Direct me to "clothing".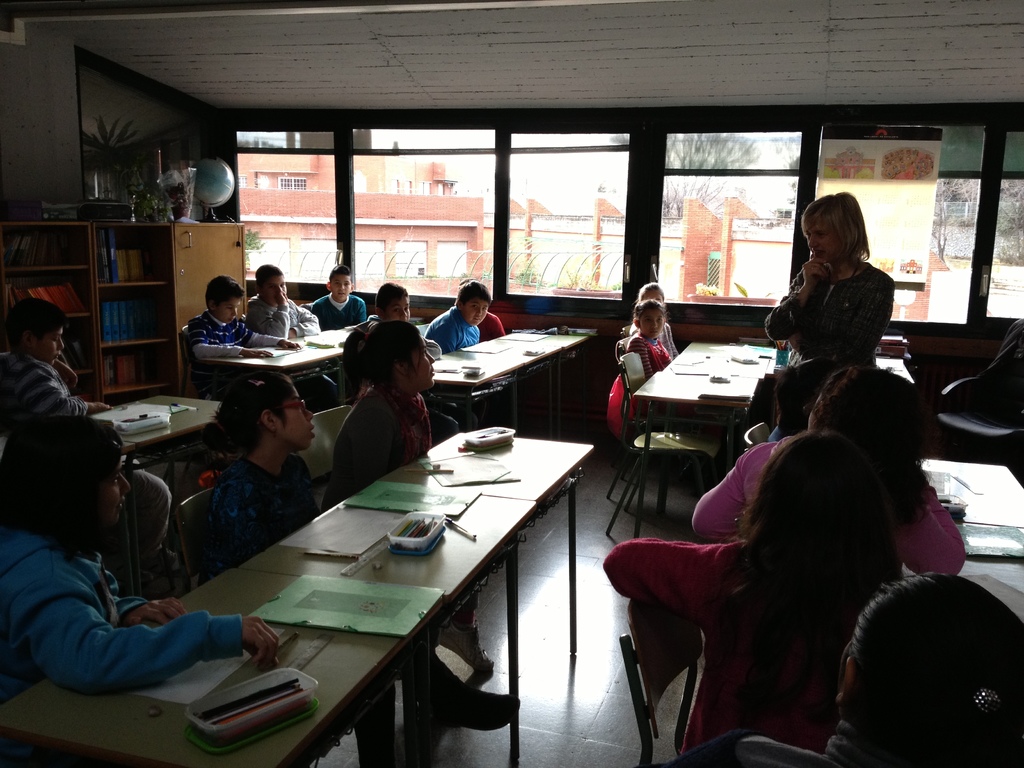
Direction: (x1=687, y1=424, x2=963, y2=581).
